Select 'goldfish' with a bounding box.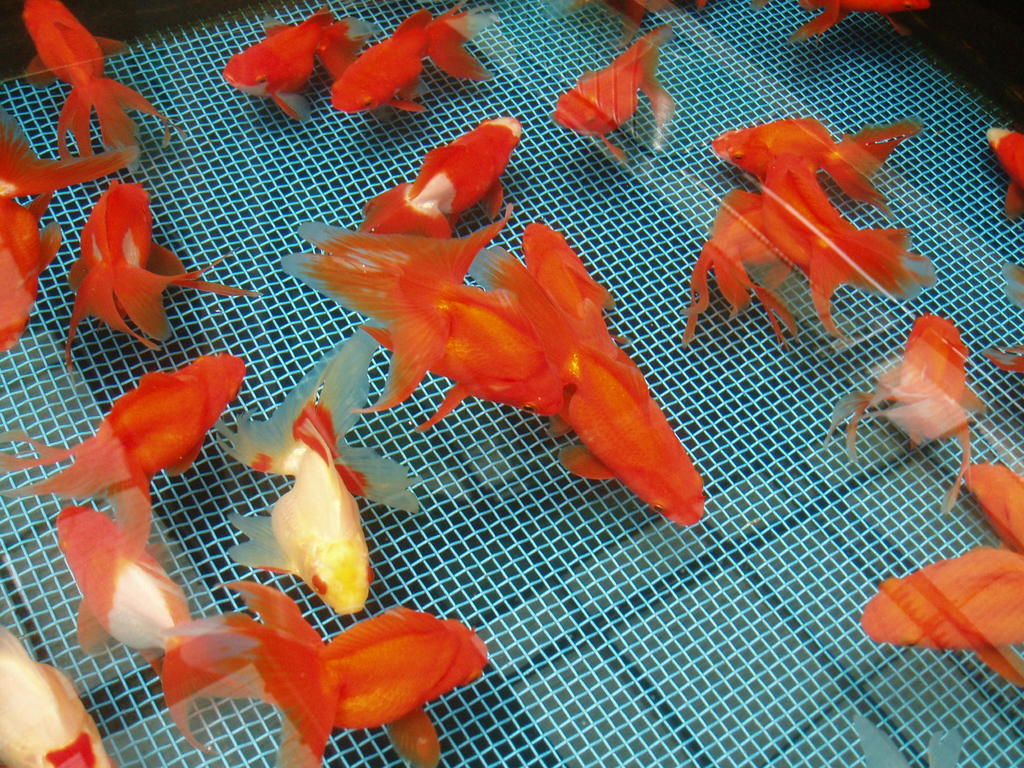
[328,0,493,114].
